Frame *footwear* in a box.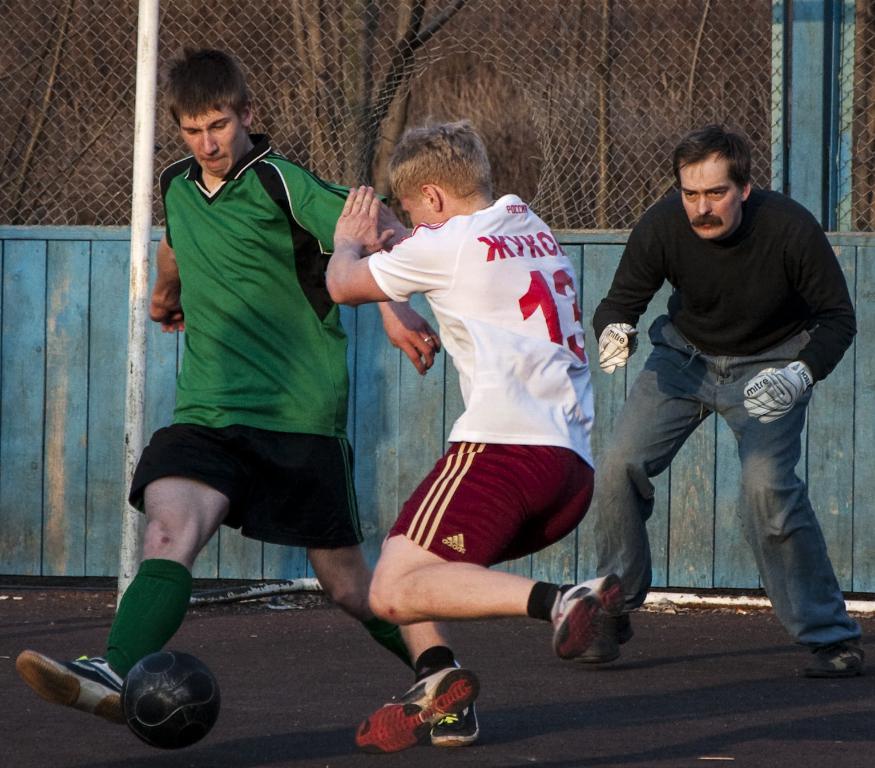
(left=18, top=650, right=122, bottom=733).
